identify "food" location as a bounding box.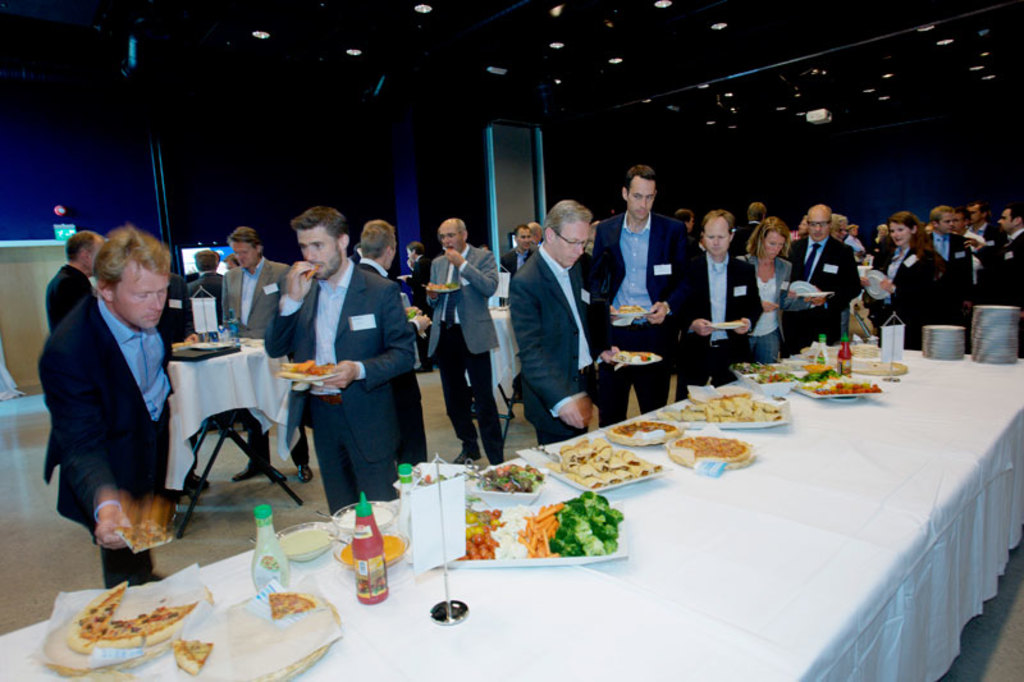
[left=65, top=581, right=197, bottom=656].
